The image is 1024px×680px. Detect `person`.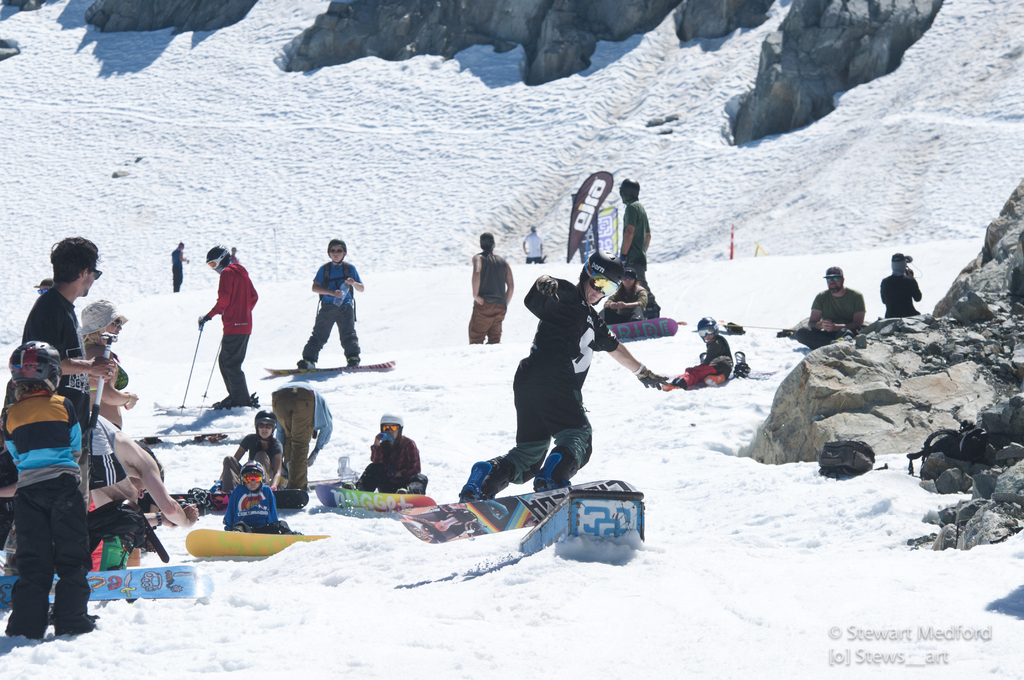
Detection: rect(461, 233, 514, 346).
